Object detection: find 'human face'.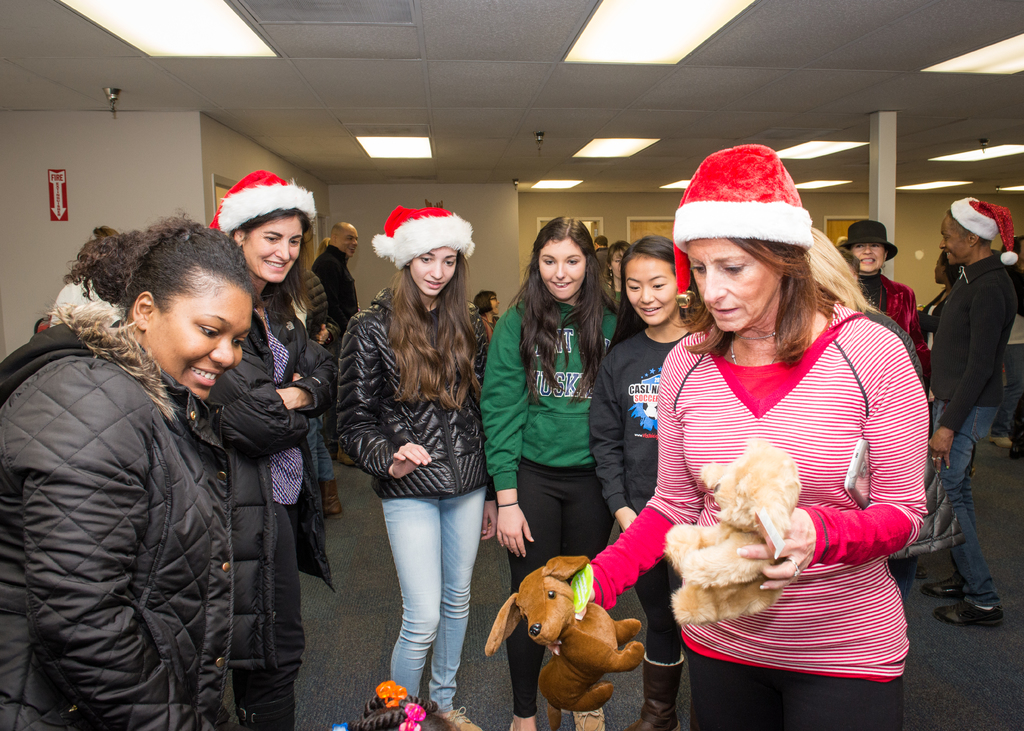
region(538, 239, 587, 298).
